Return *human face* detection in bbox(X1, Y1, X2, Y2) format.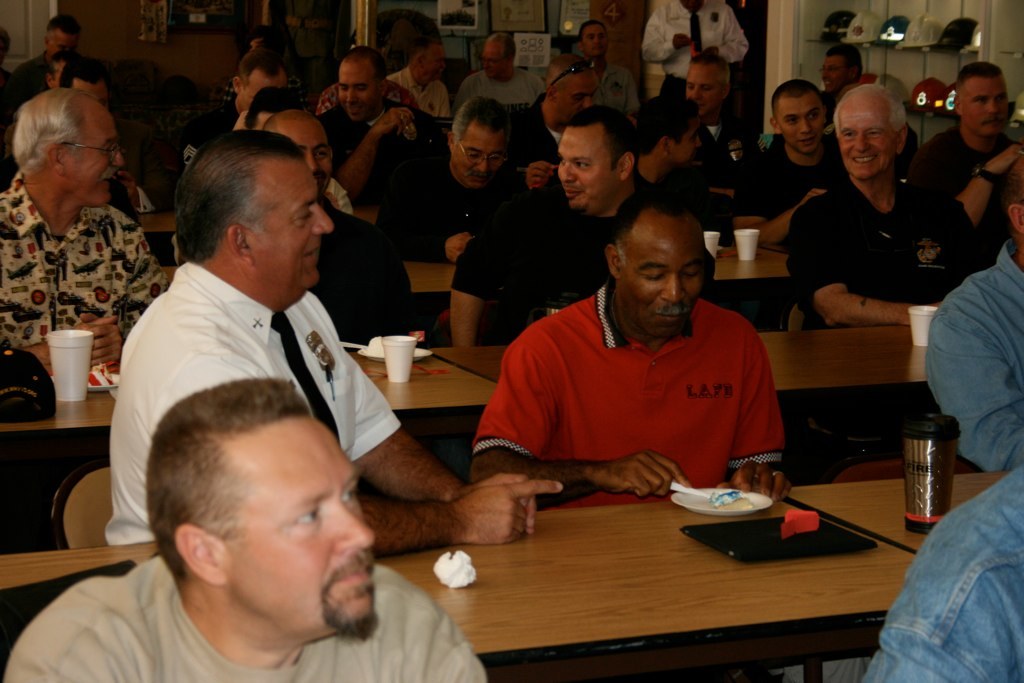
bbox(425, 43, 449, 80).
